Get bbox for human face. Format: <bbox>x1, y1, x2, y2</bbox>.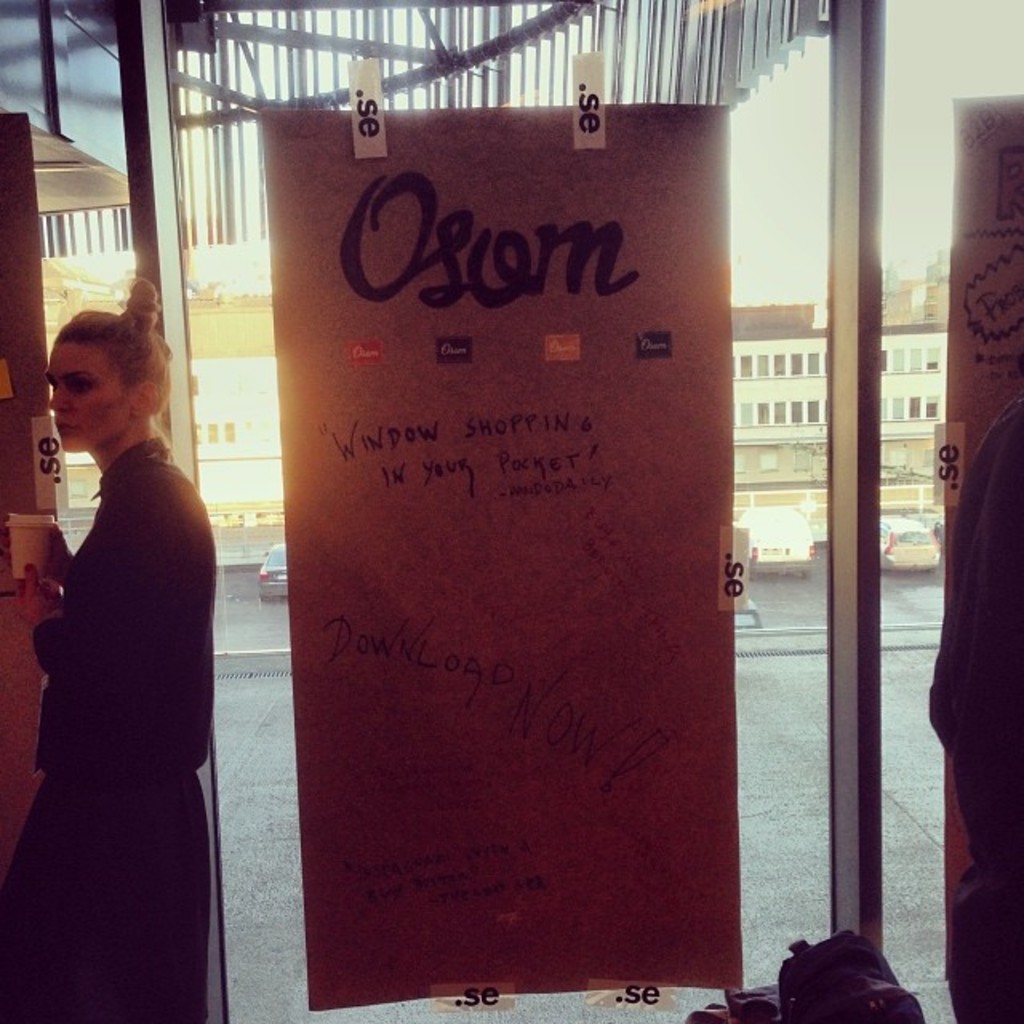
<bbox>45, 336, 126, 450</bbox>.
